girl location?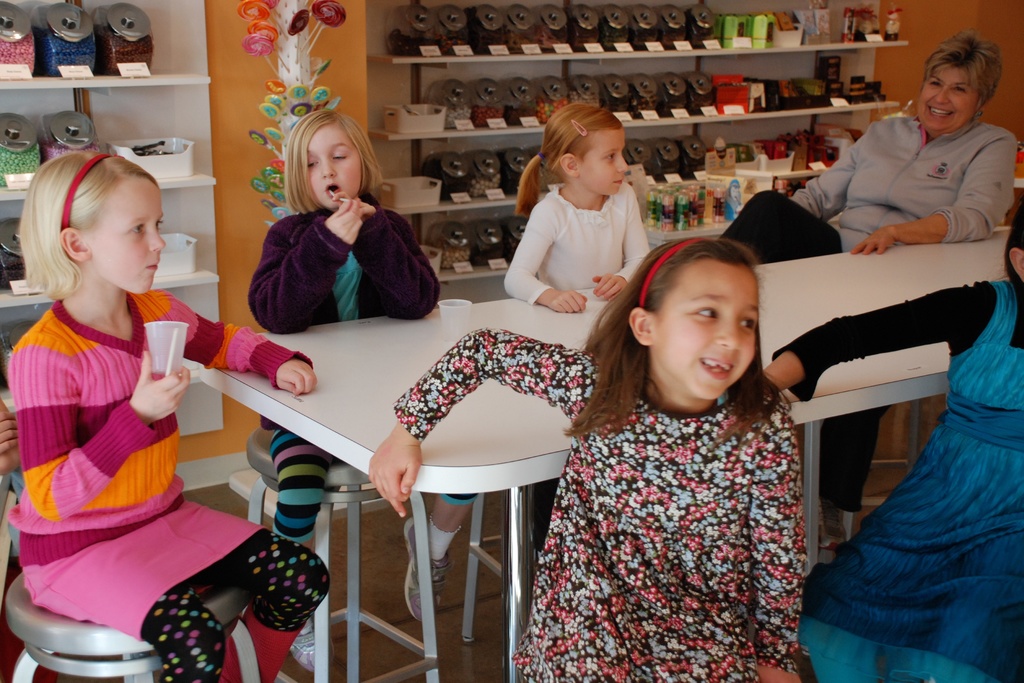
x1=500 y1=101 x2=650 y2=552
